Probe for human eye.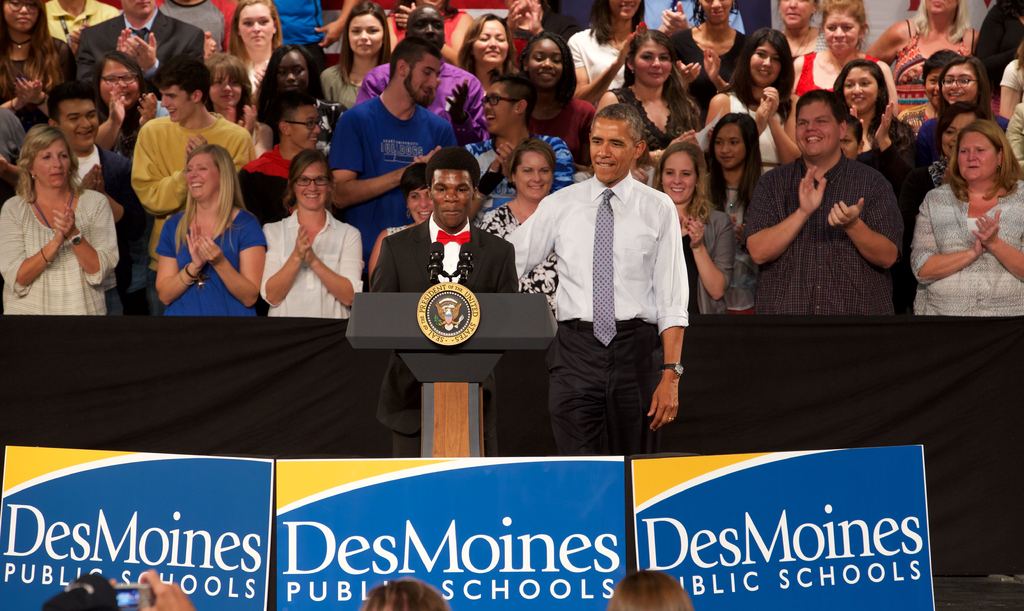
Probe result: x1=772, y1=54, x2=780, y2=63.
